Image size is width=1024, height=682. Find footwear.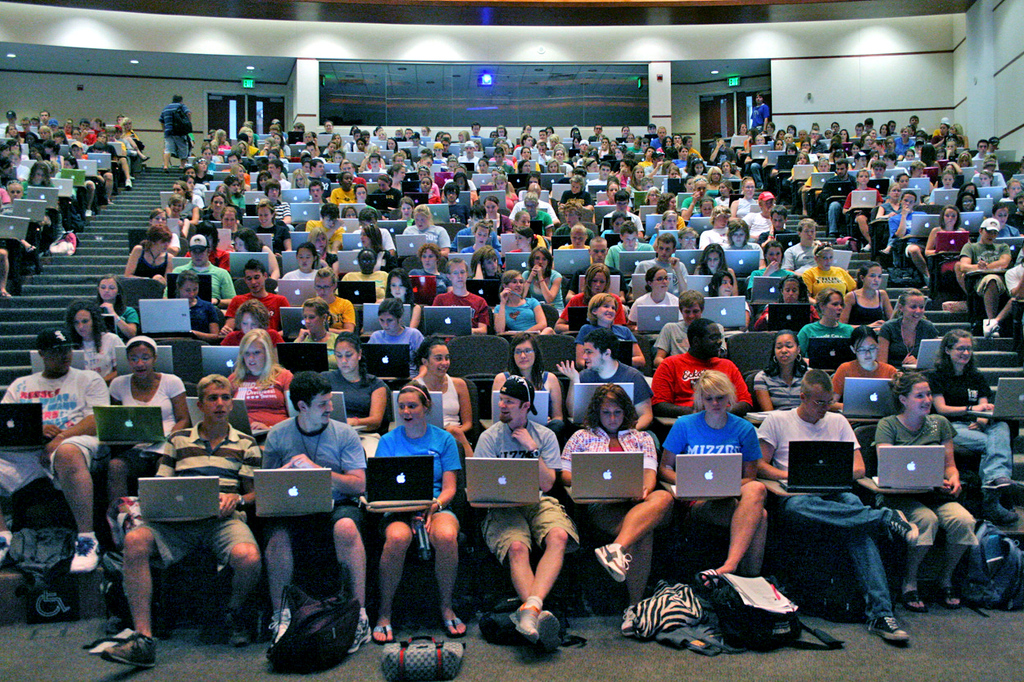
<region>866, 617, 908, 644</region>.
